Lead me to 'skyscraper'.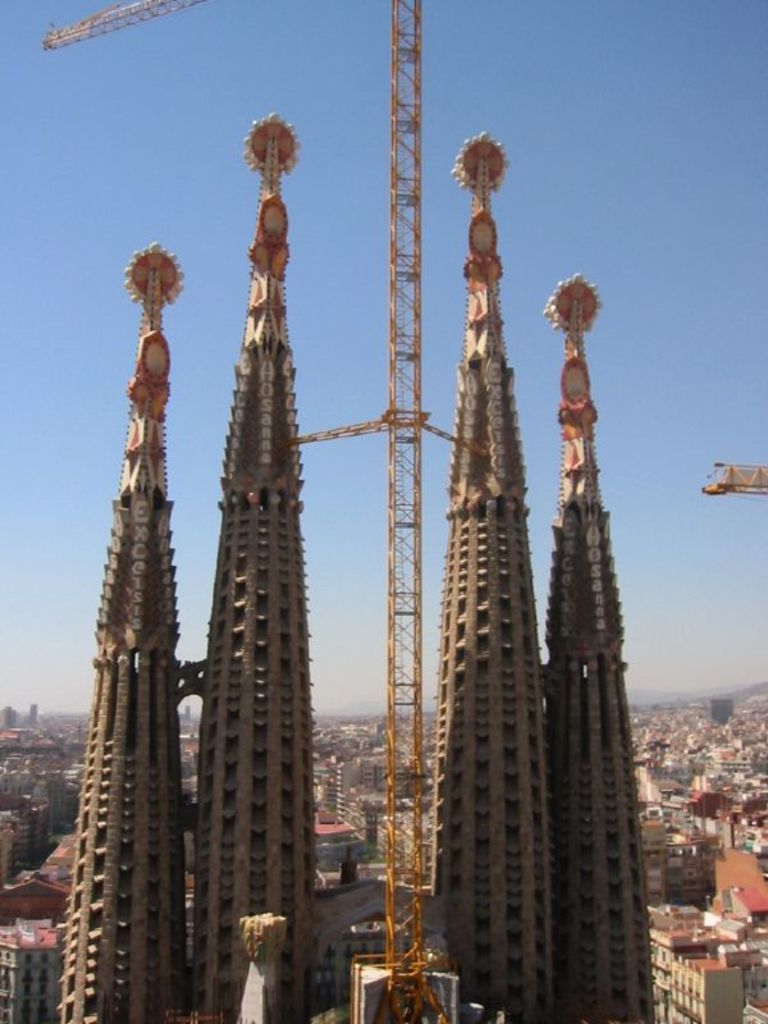
Lead to {"x1": 187, "y1": 108, "x2": 314, "y2": 1023}.
